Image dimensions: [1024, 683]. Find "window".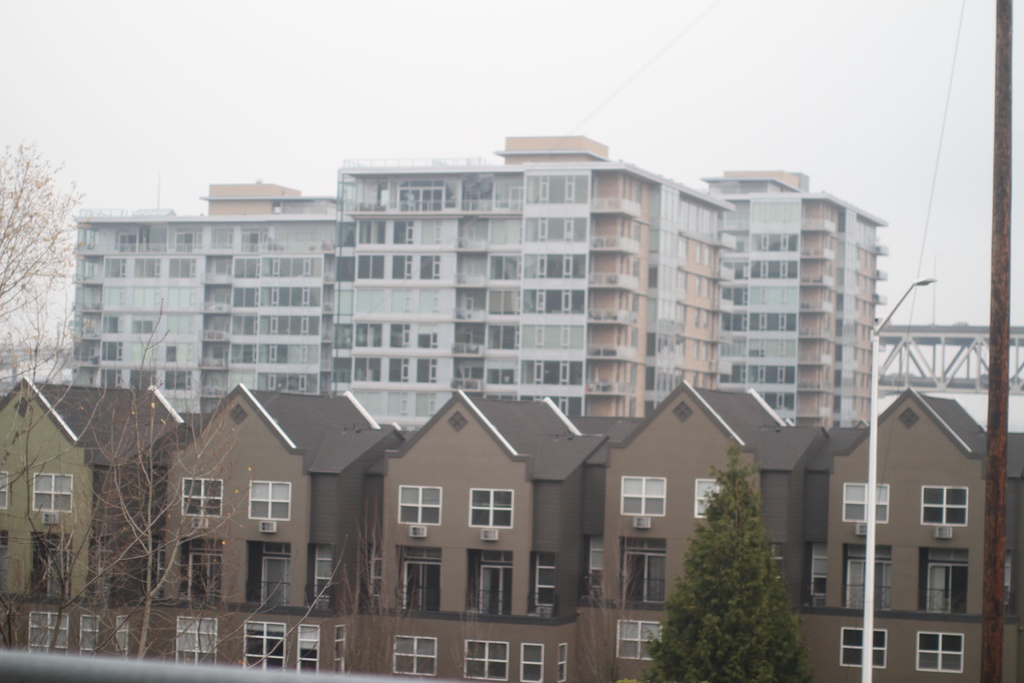
bbox=[388, 359, 409, 381].
